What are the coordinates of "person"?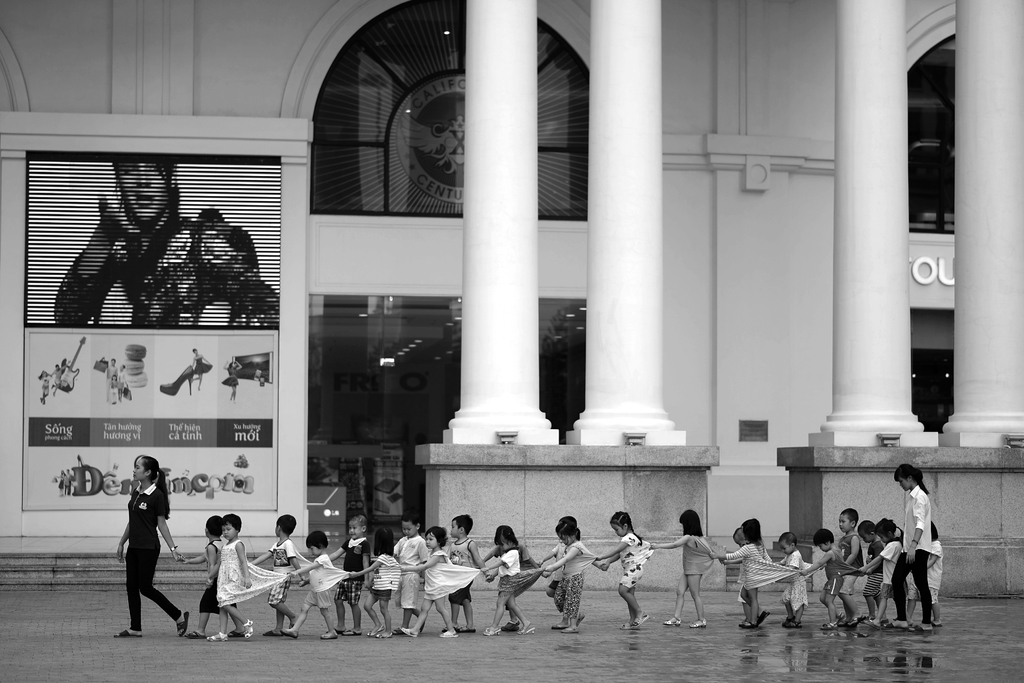
bbox(186, 514, 243, 642).
